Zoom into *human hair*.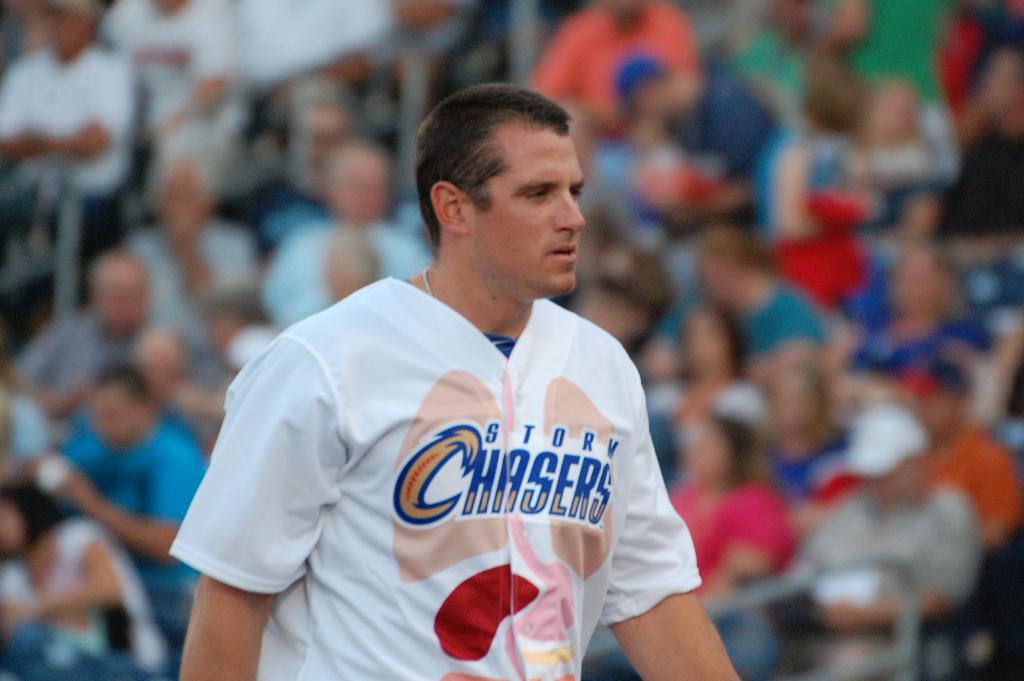
Zoom target: select_region(412, 81, 575, 252).
